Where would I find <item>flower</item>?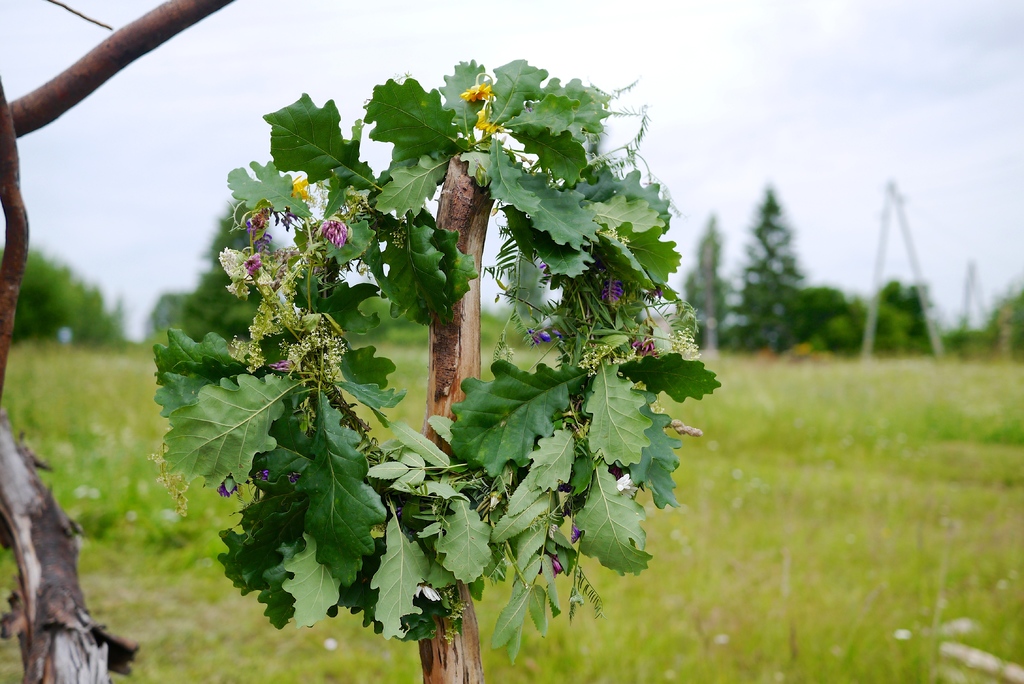
At <bbox>268, 362, 295, 374</bbox>.
